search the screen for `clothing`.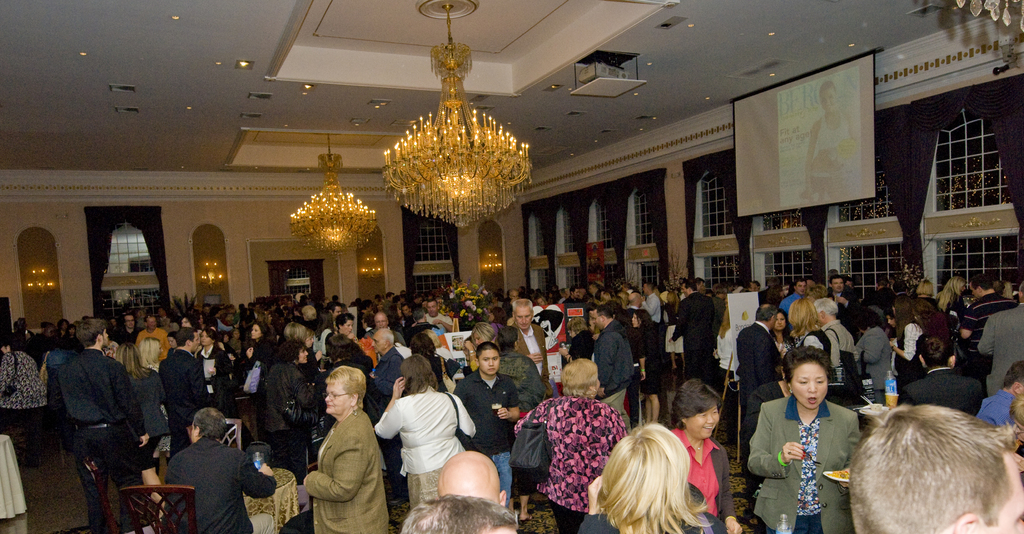
Found at rect(833, 287, 860, 329).
